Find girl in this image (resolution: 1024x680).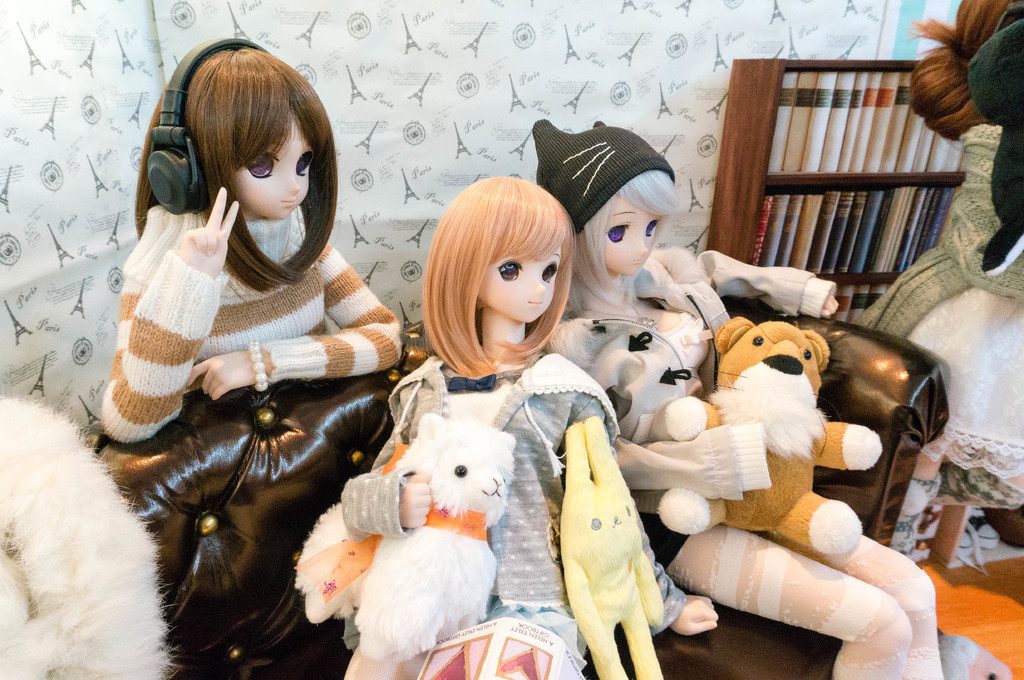
crop(530, 118, 946, 679).
